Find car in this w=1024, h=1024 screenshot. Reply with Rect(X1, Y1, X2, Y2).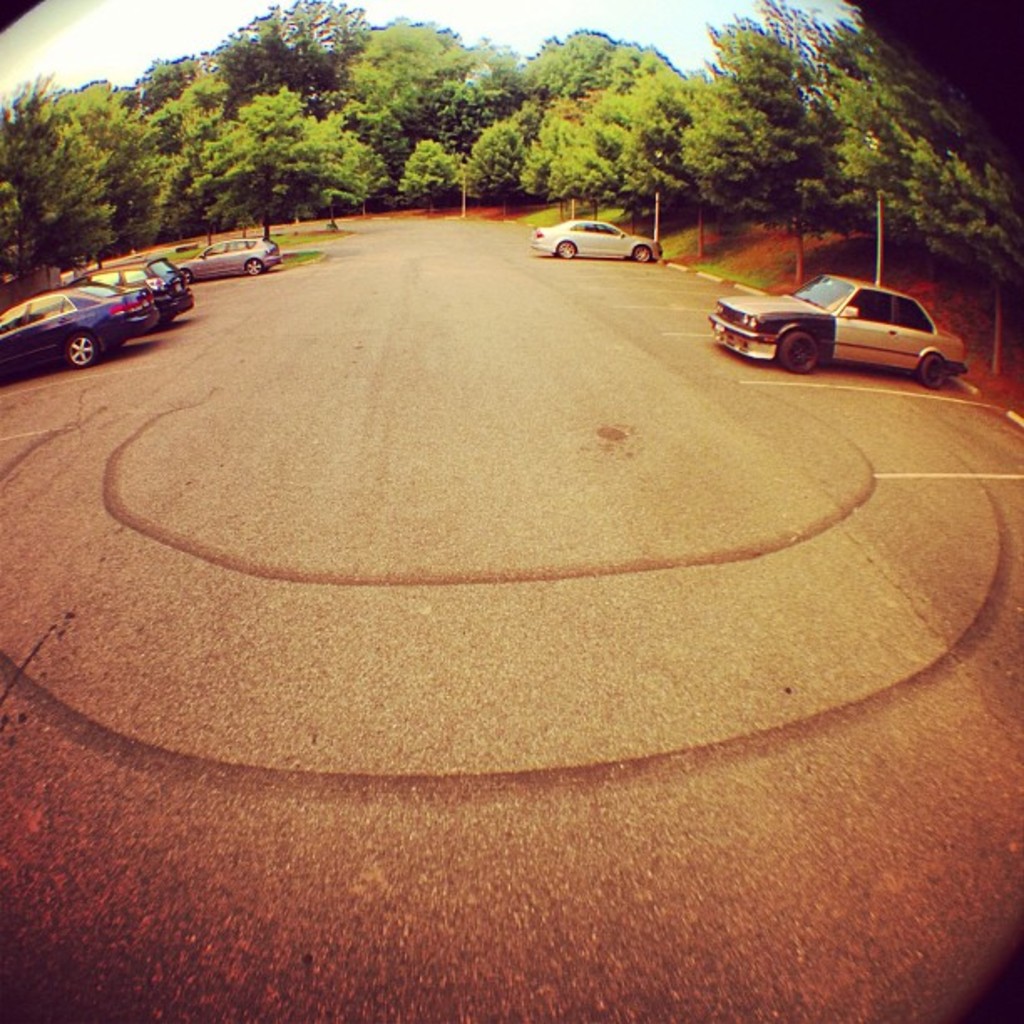
Rect(723, 254, 980, 373).
